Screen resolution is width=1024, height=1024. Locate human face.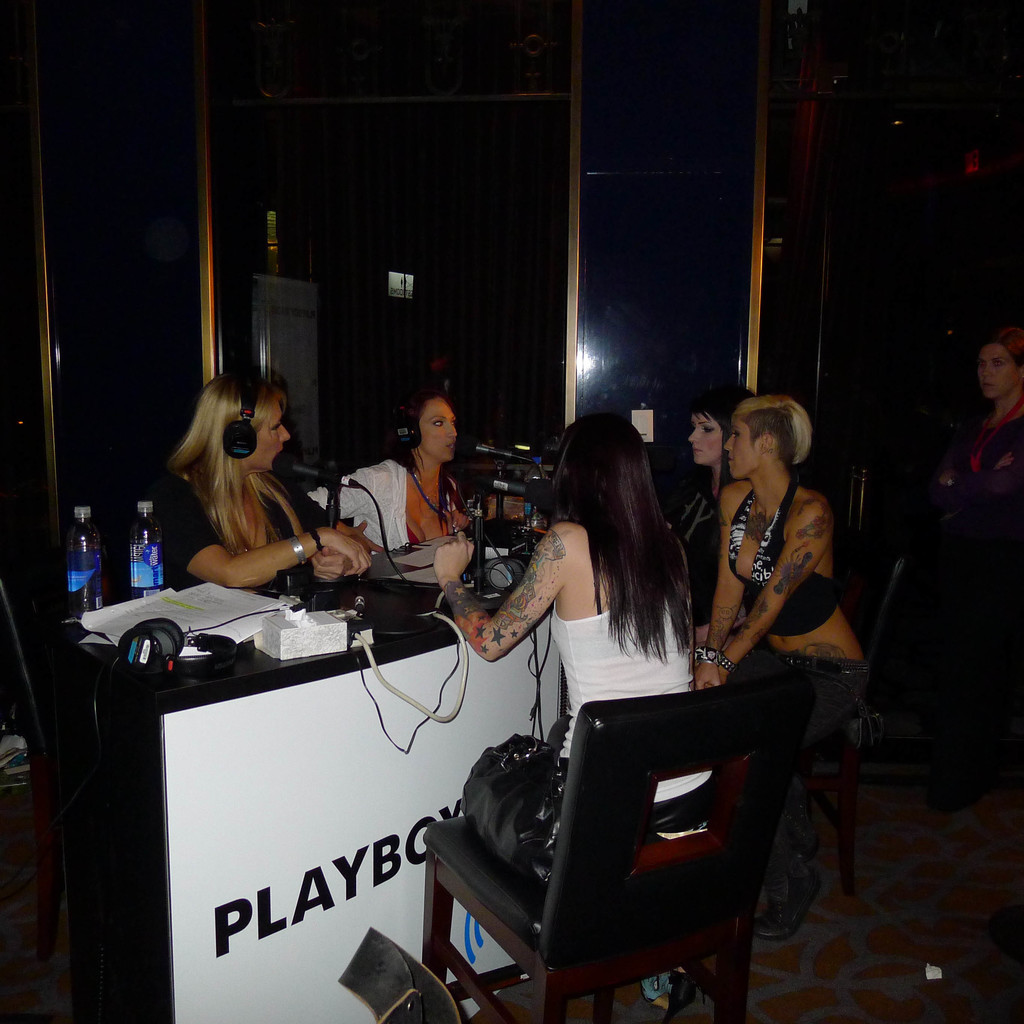
box=[720, 414, 758, 479].
